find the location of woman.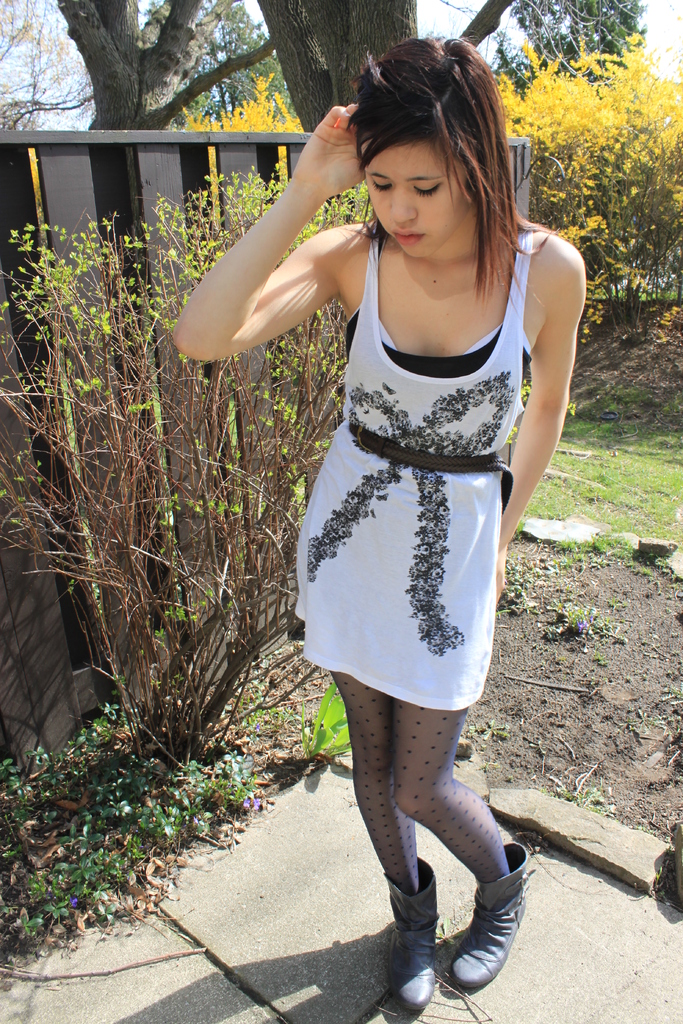
Location: bbox=(165, 35, 590, 1018).
